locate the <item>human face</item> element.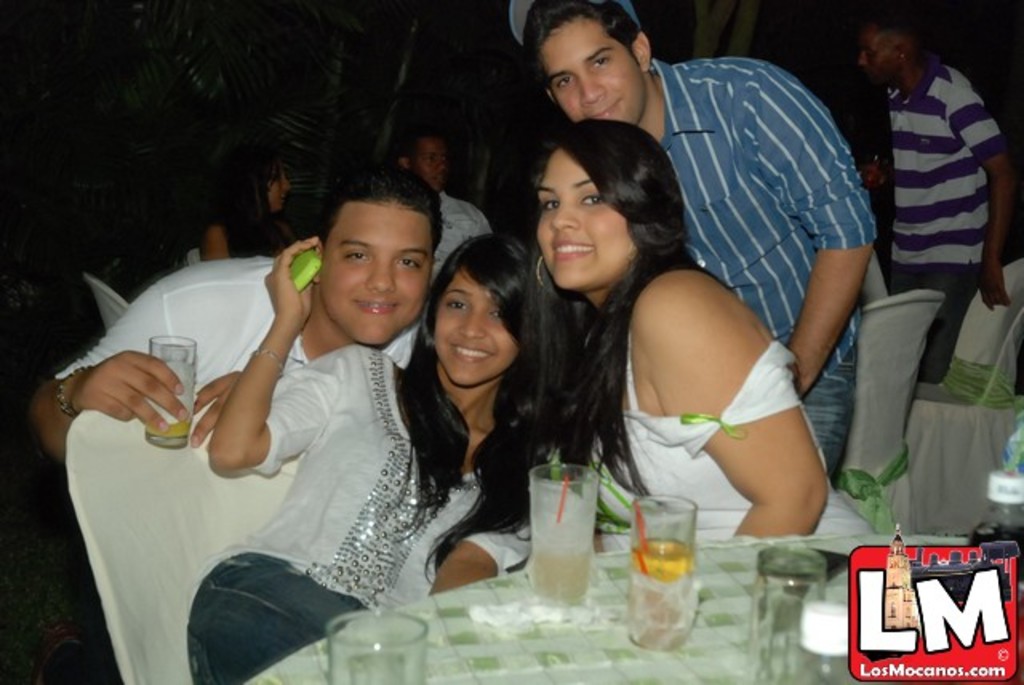
Element bbox: 267 166 293 208.
